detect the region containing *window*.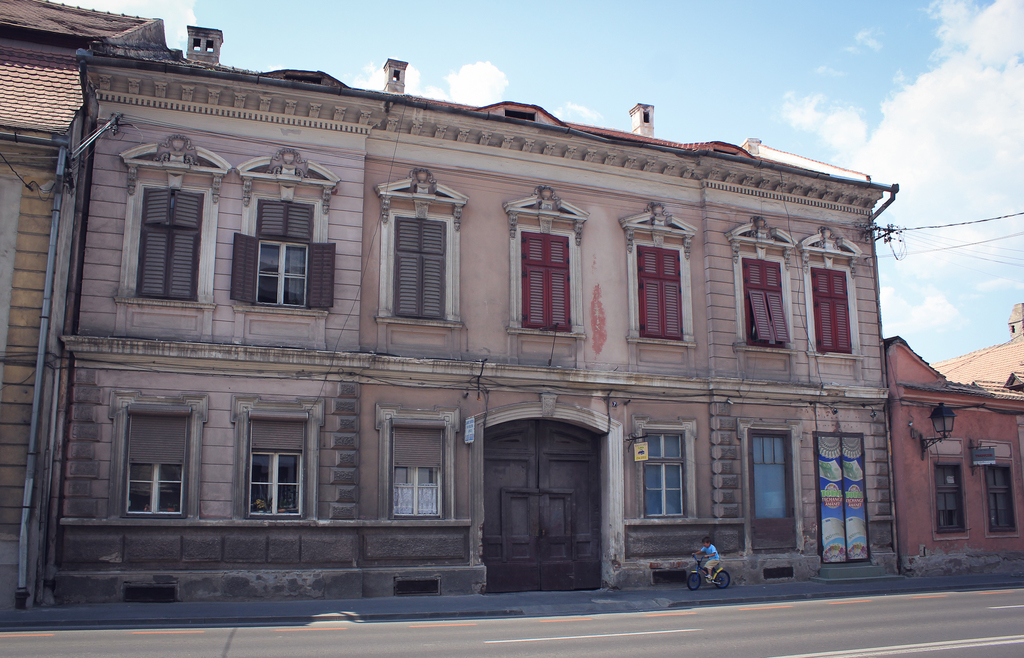
[935,465,968,536].
